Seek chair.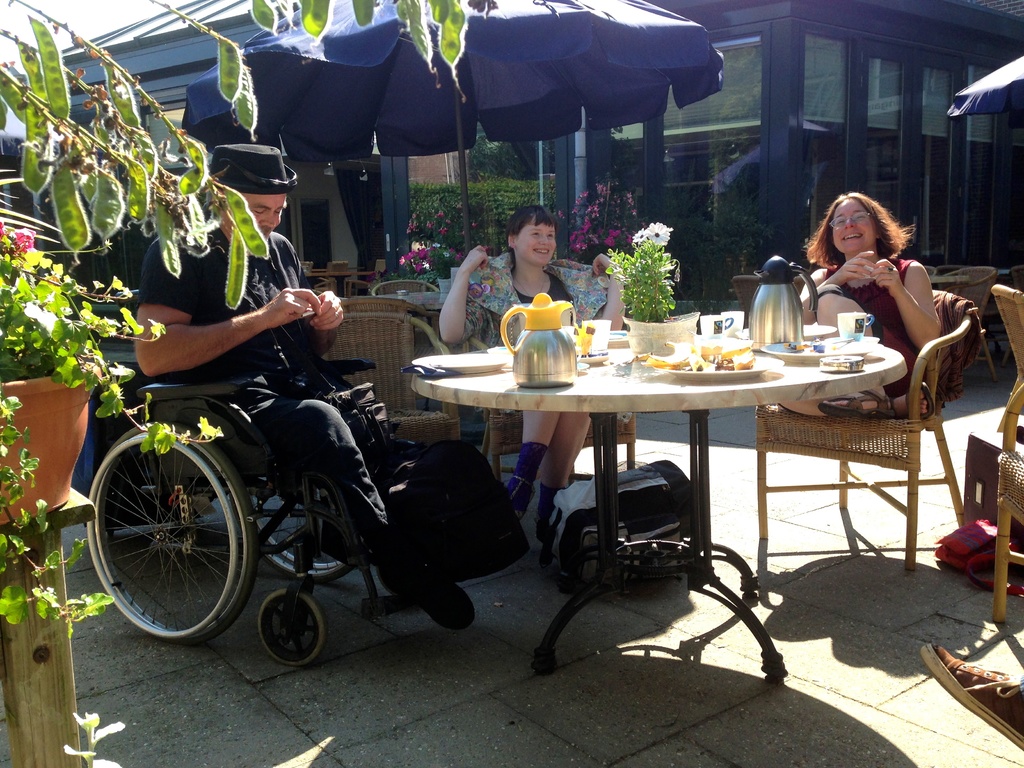
(371, 278, 442, 342).
